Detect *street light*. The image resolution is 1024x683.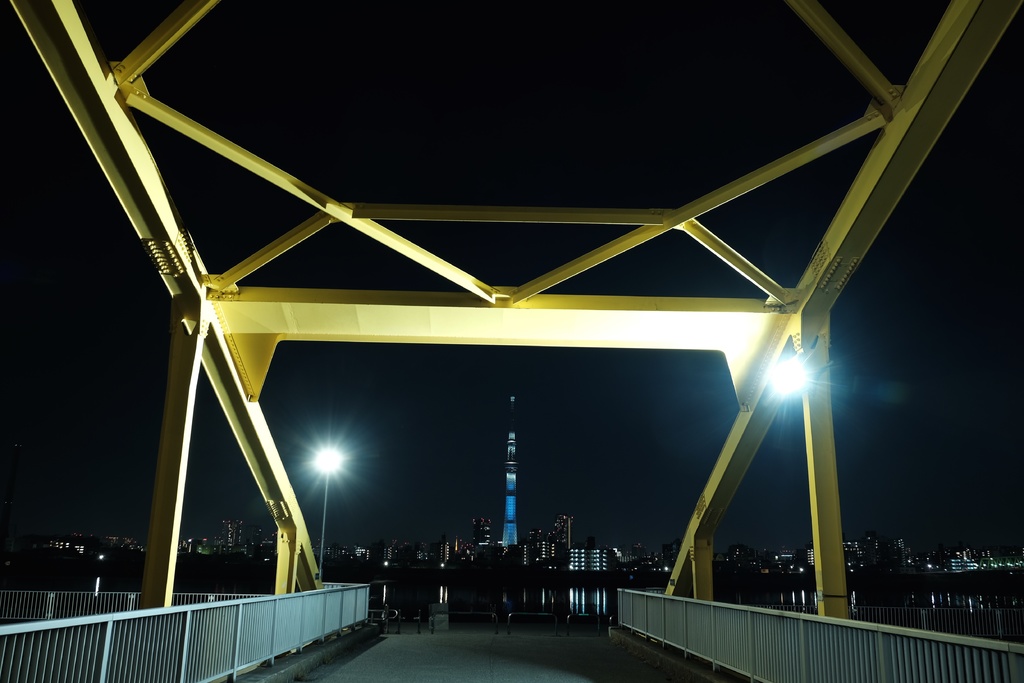
(303,432,339,575).
